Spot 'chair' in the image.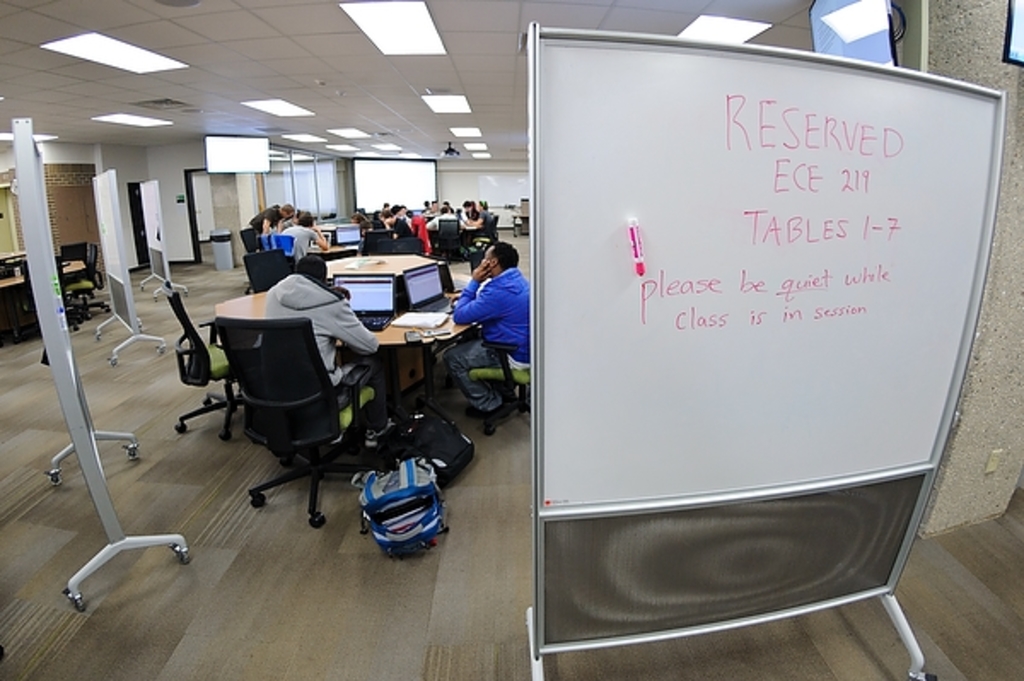
'chair' found at crop(471, 333, 532, 444).
